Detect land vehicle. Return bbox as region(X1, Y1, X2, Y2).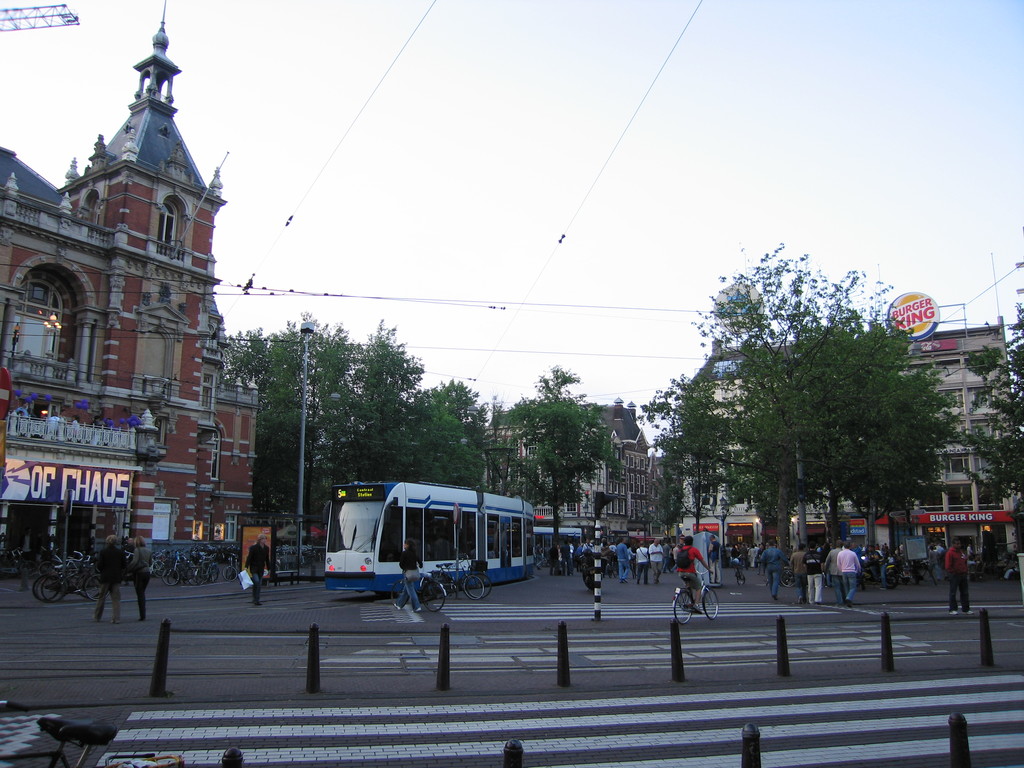
region(627, 555, 636, 577).
